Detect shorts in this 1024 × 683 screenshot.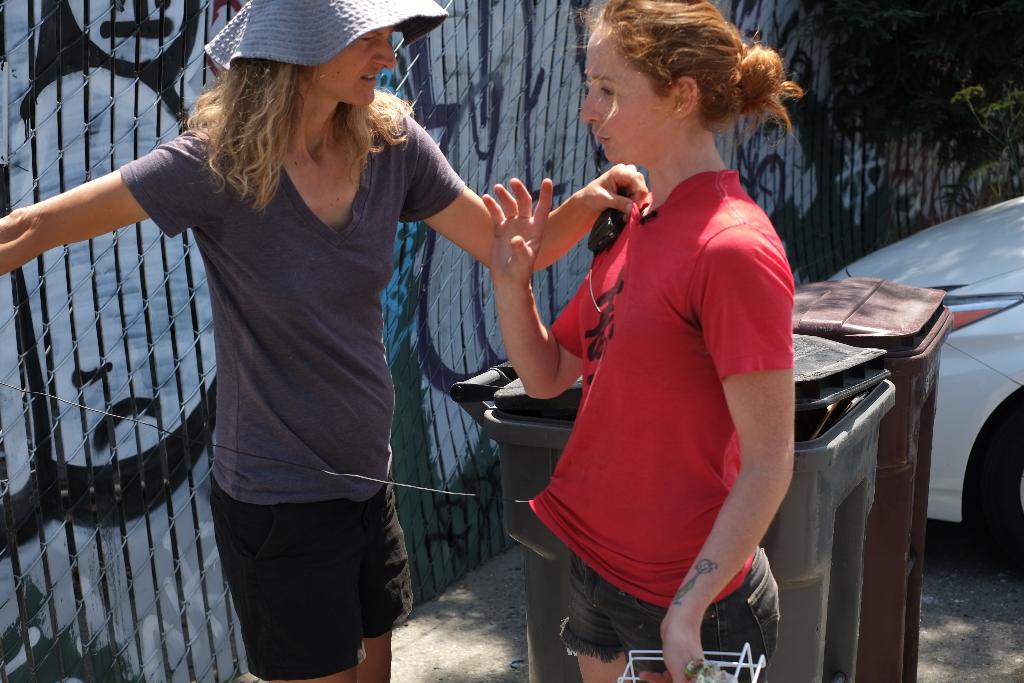
Detection: 214 509 420 646.
